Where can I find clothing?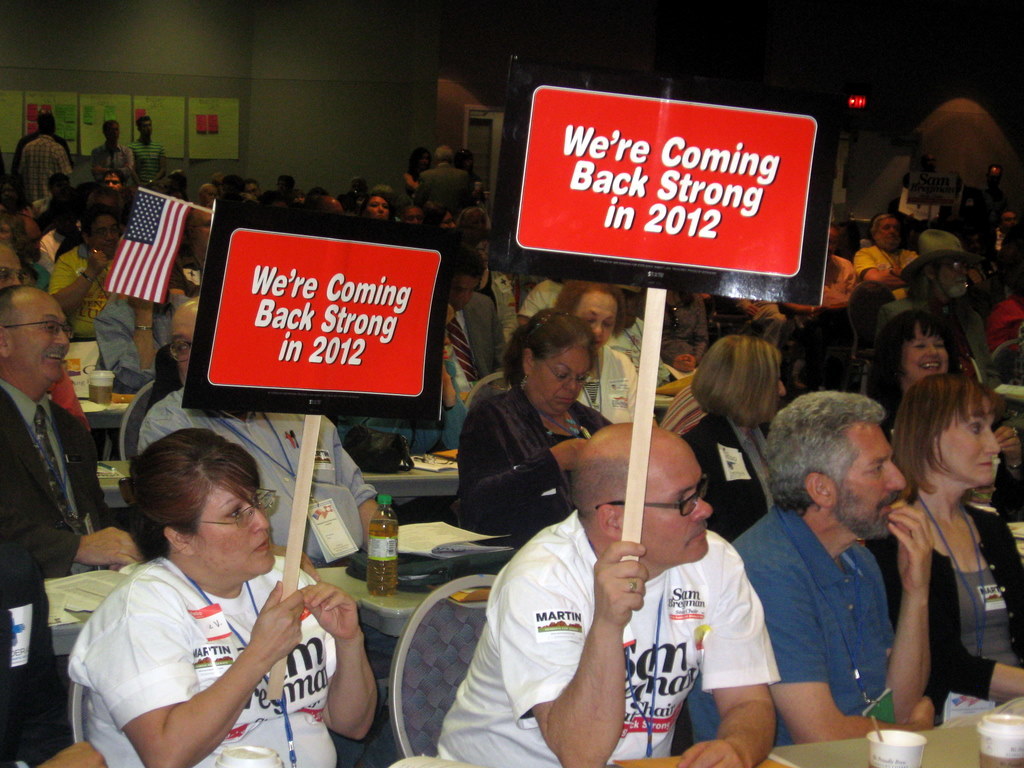
You can find it at <bbox>6, 125, 70, 220</bbox>.
